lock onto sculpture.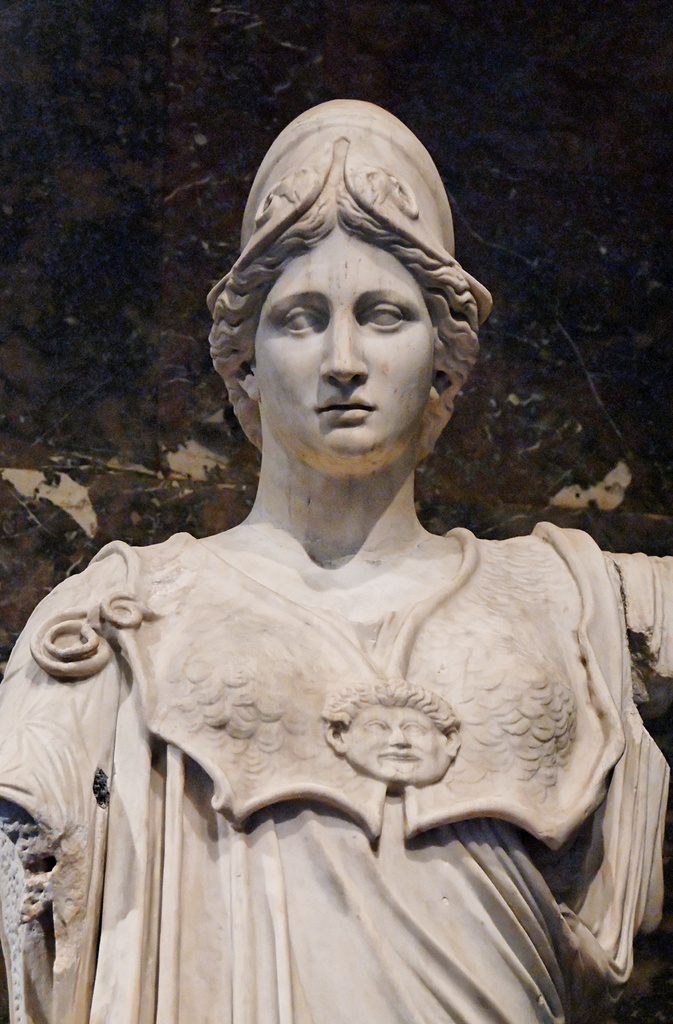
Locked: [24, 48, 661, 1015].
